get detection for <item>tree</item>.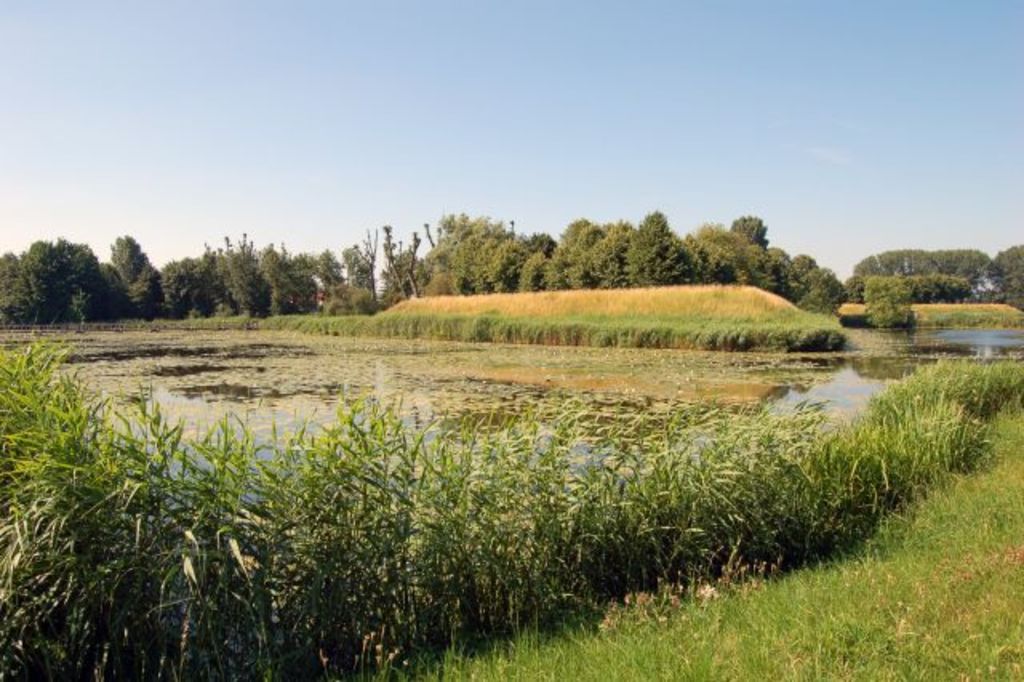
Detection: x1=10, y1=223, x2=88, y2=322.
